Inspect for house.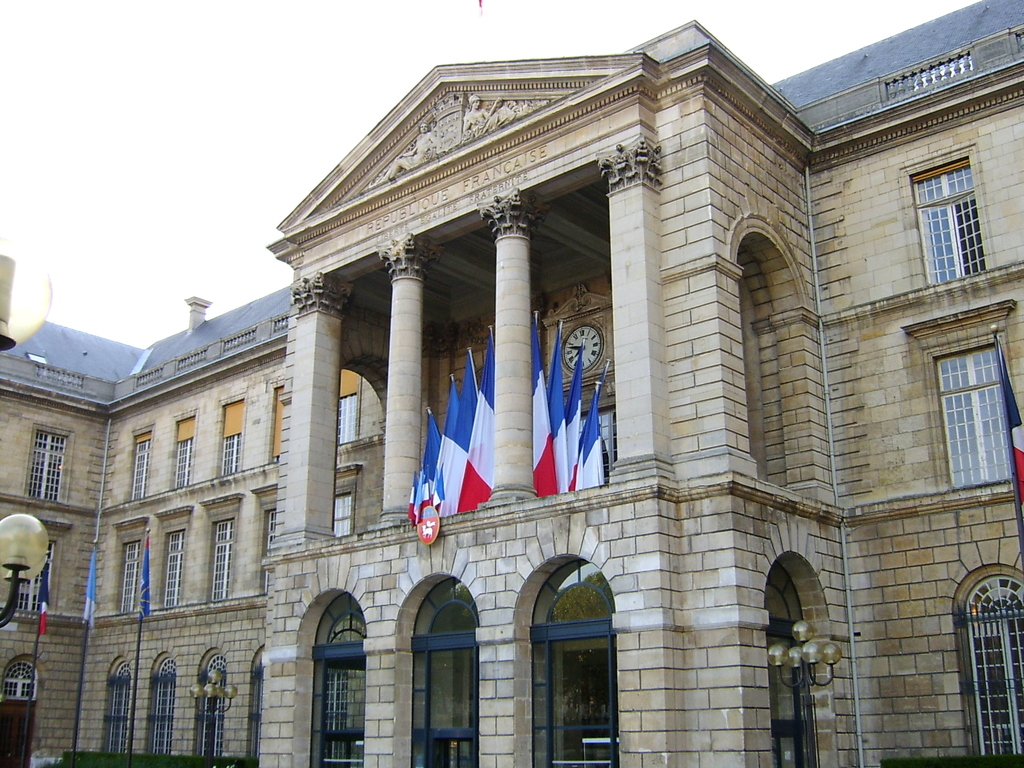
Inspection: [0,332,120,764].
